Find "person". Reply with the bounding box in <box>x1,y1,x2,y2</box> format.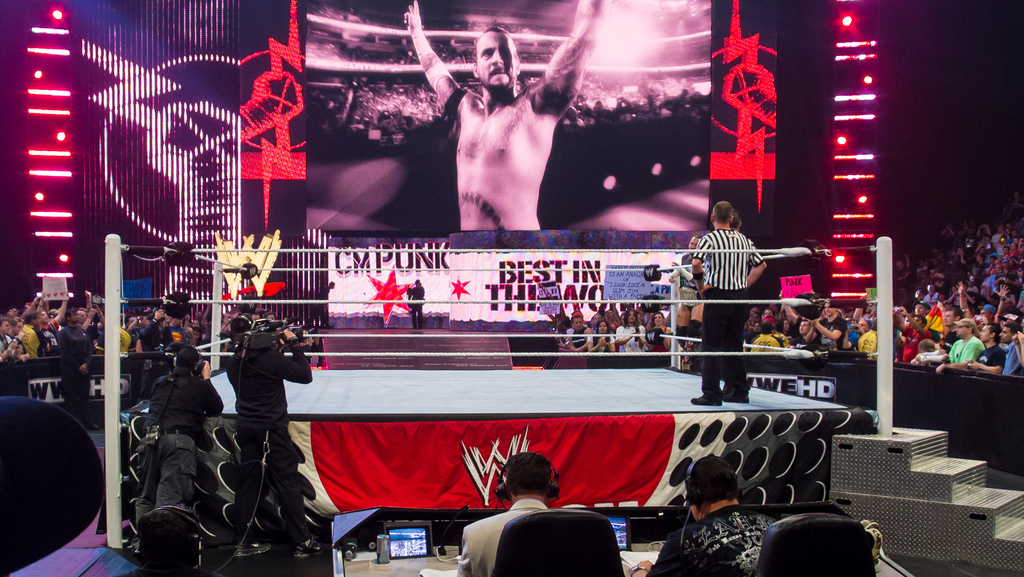
<box>803,295,841,352</box>.
